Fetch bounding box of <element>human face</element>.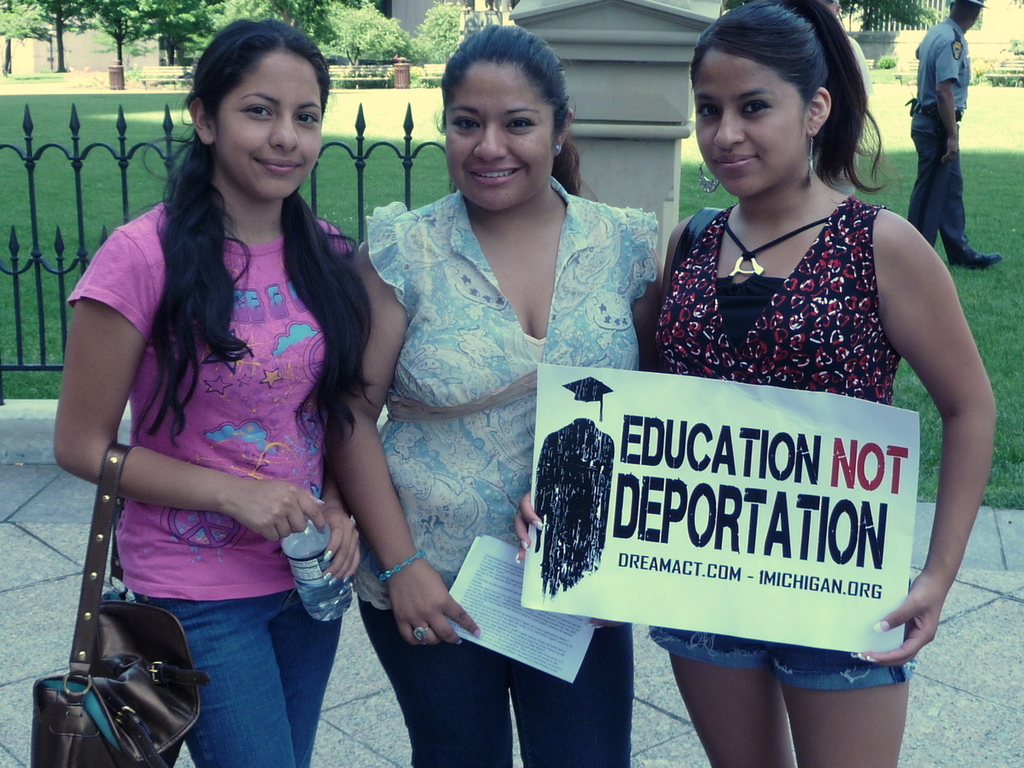
Bbox: l=218, t=47, r=319, b=201.
